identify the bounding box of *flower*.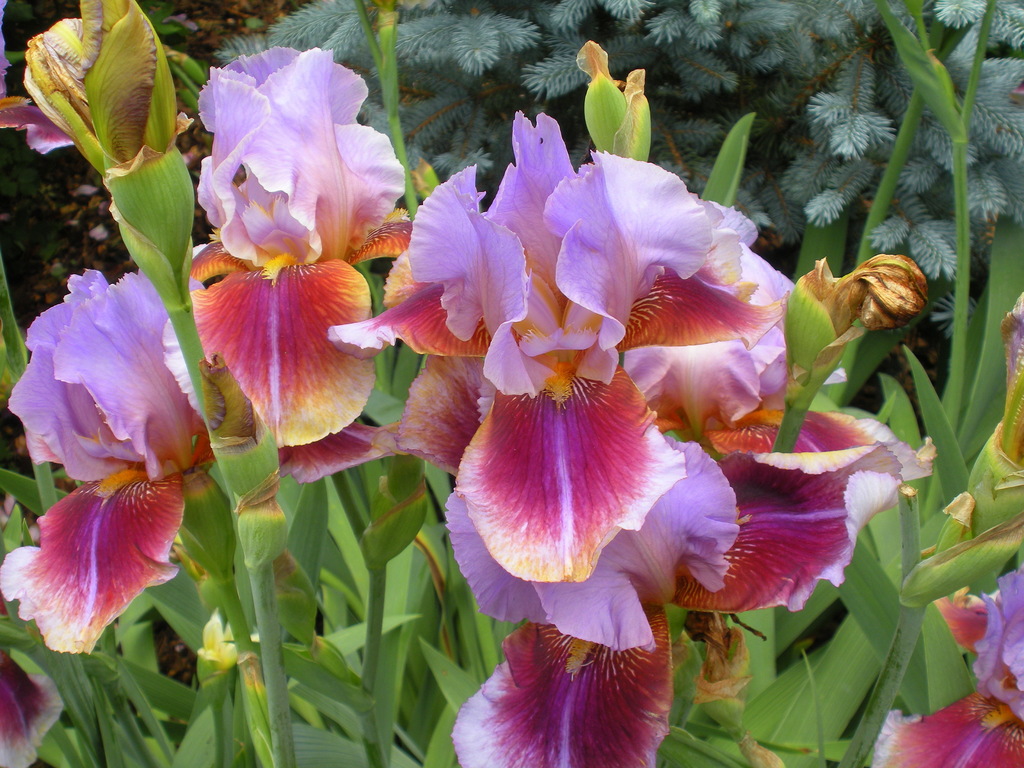
bbox(176, 47, 414, 266).
